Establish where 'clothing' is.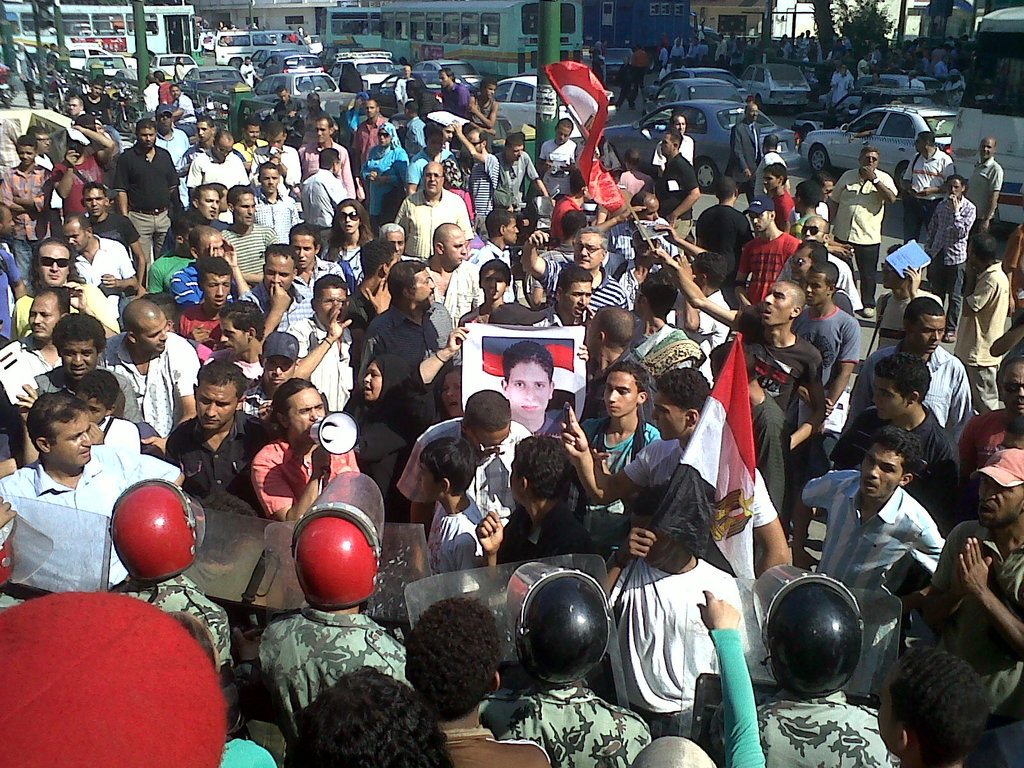
Established at [465, 91, 497, 131].
